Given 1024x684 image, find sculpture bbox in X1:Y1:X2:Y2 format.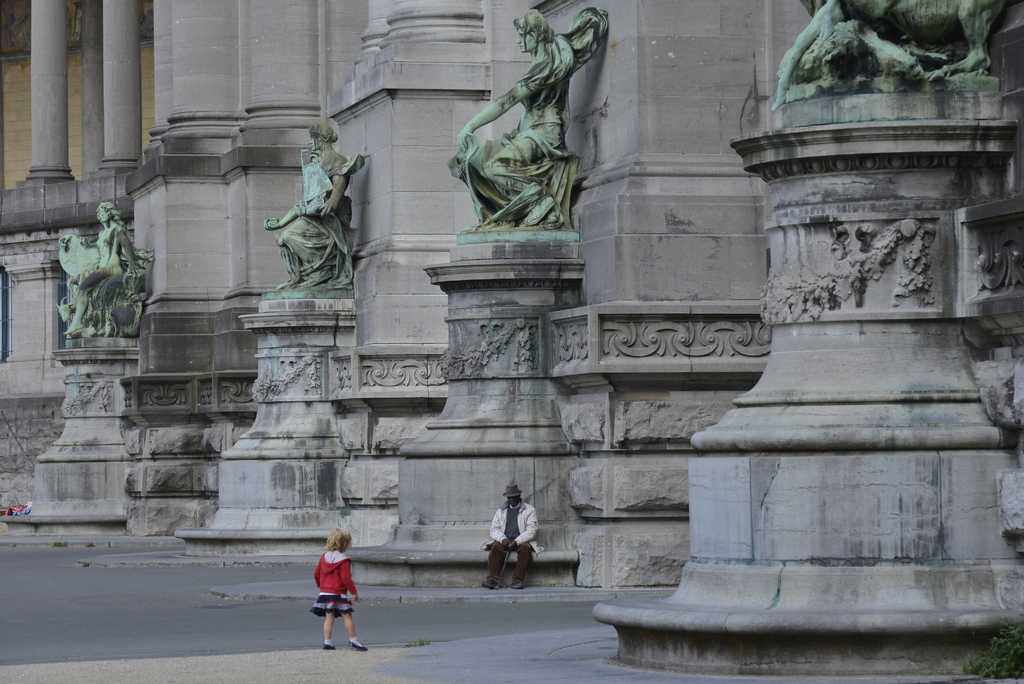
257:117:368:288.
